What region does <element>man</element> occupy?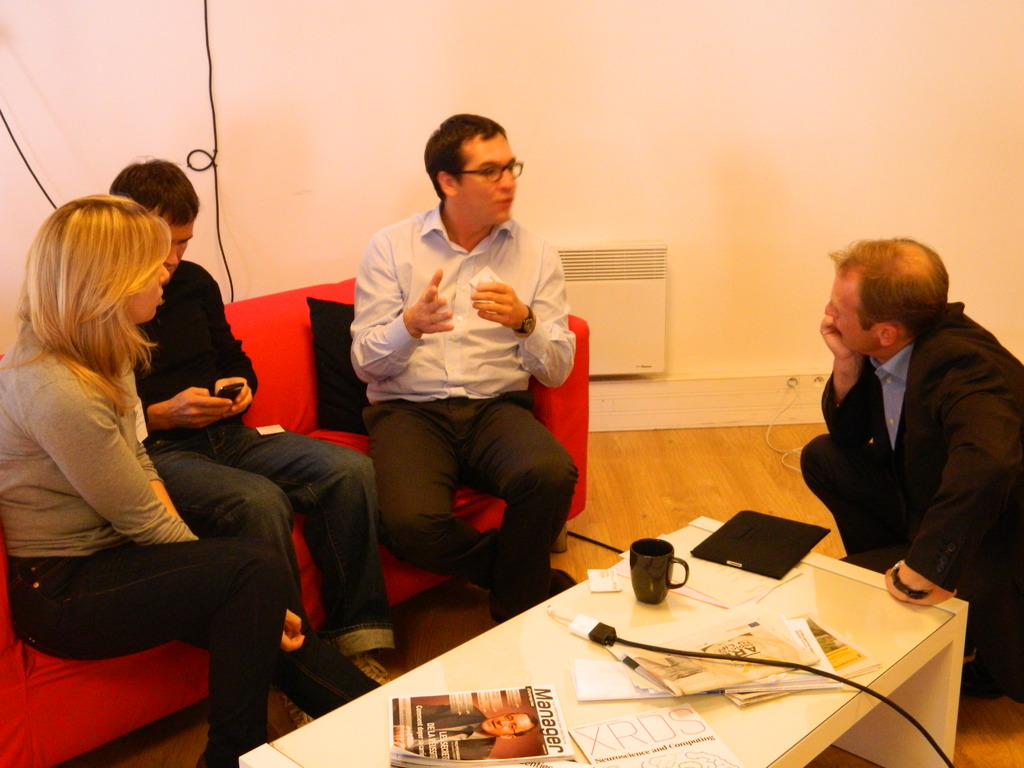
<box>392,703,536,757</box>.
